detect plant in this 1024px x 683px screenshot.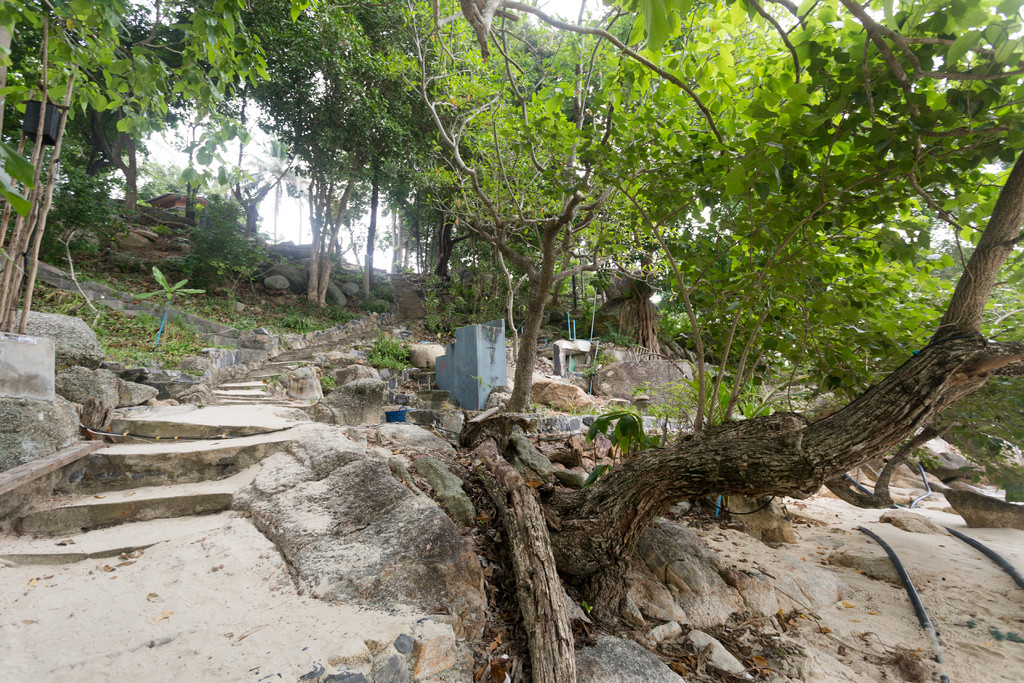
Detection: <bbox>117, 259, 207, 300</bbox>.
